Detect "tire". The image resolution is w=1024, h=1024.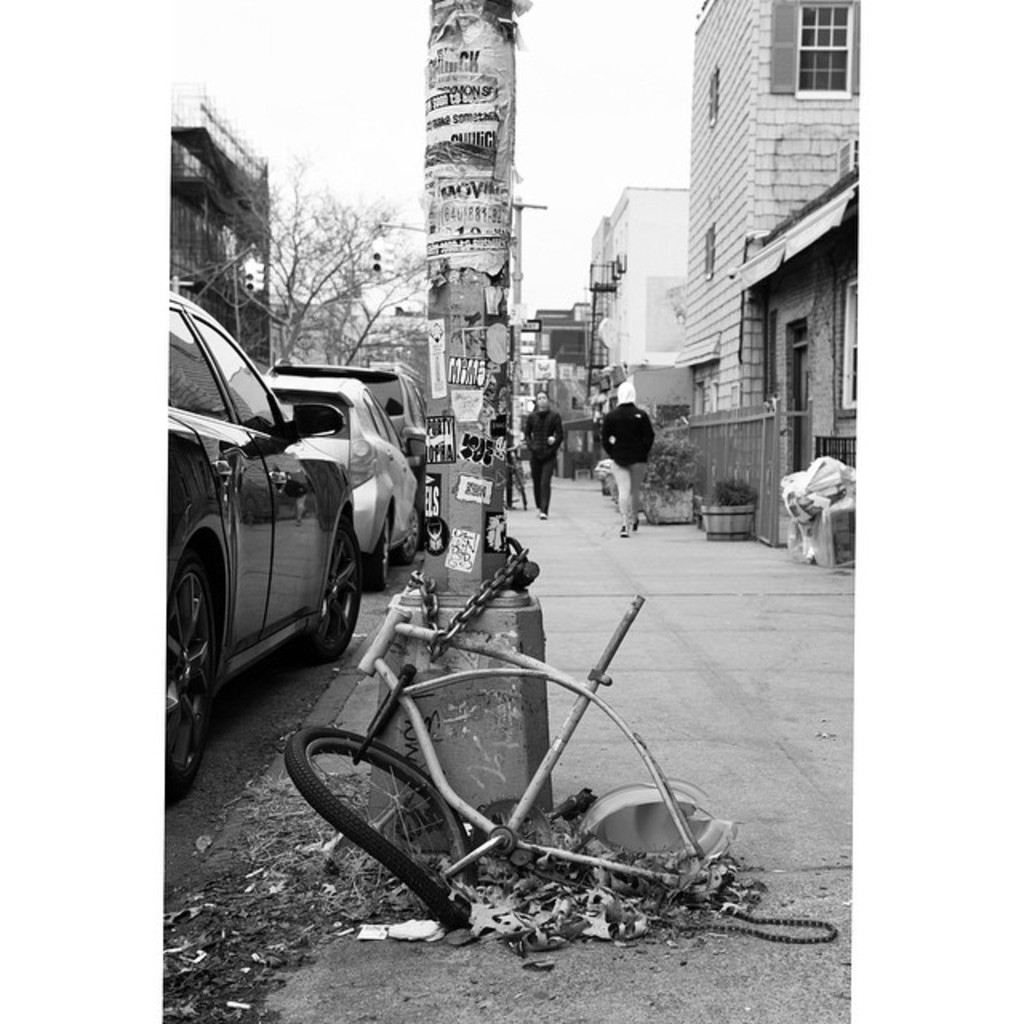
392,502,422,563.
